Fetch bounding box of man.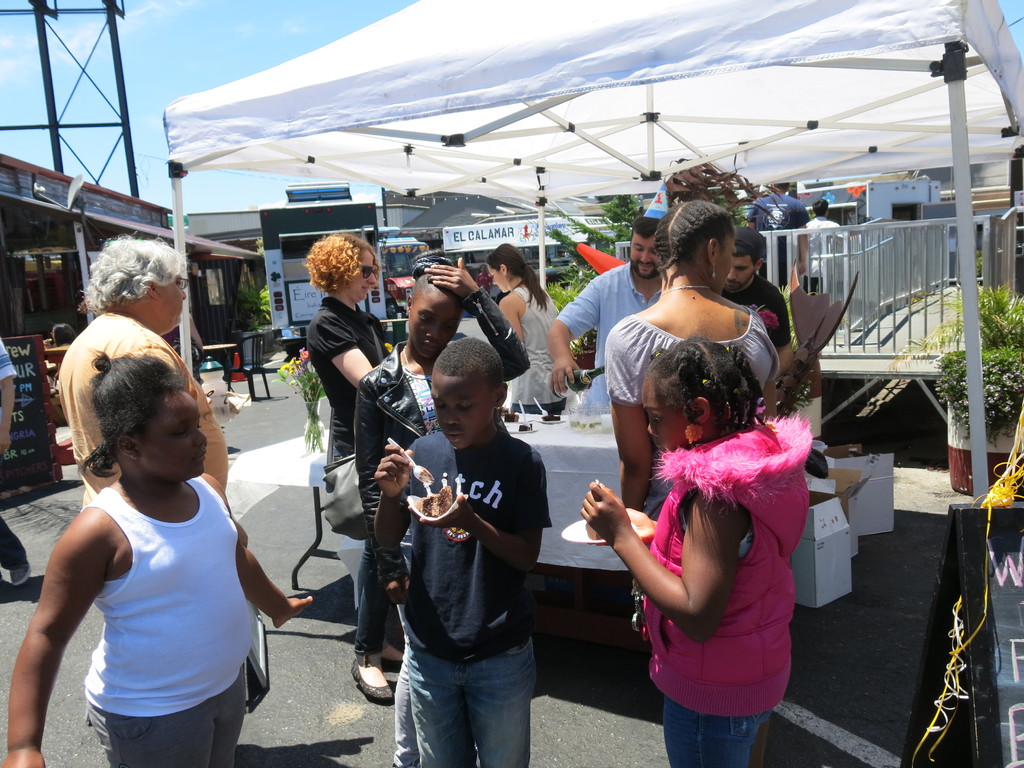
Bbox: [474, 262, 496, 300].
